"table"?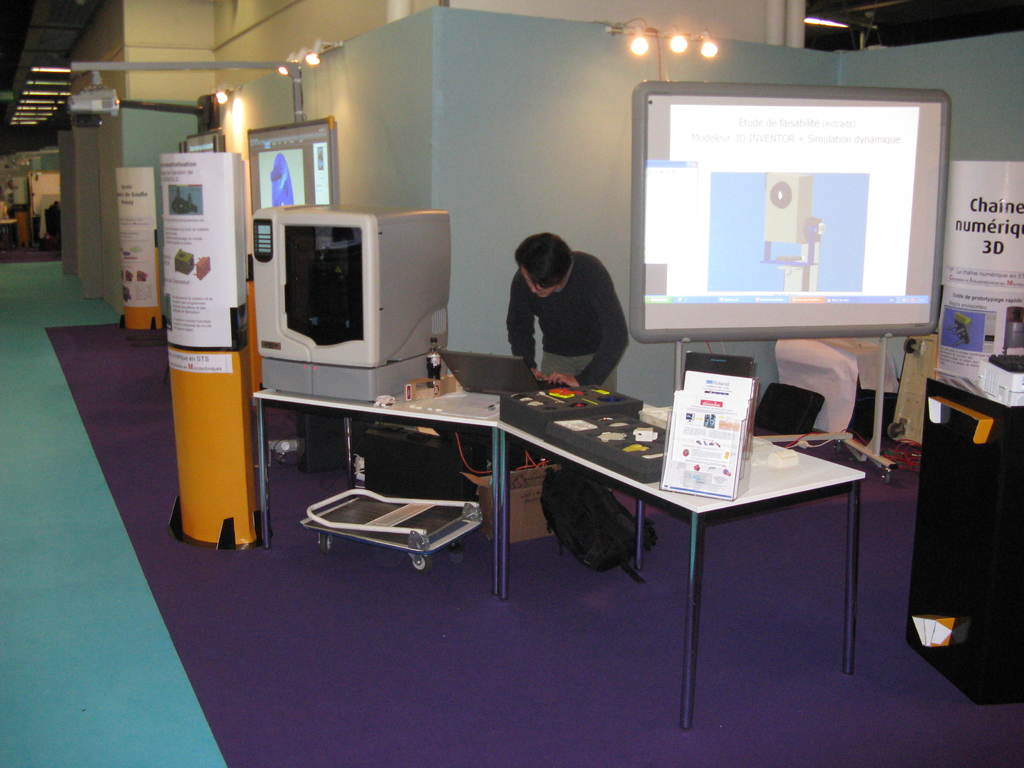
500 406 868 732
